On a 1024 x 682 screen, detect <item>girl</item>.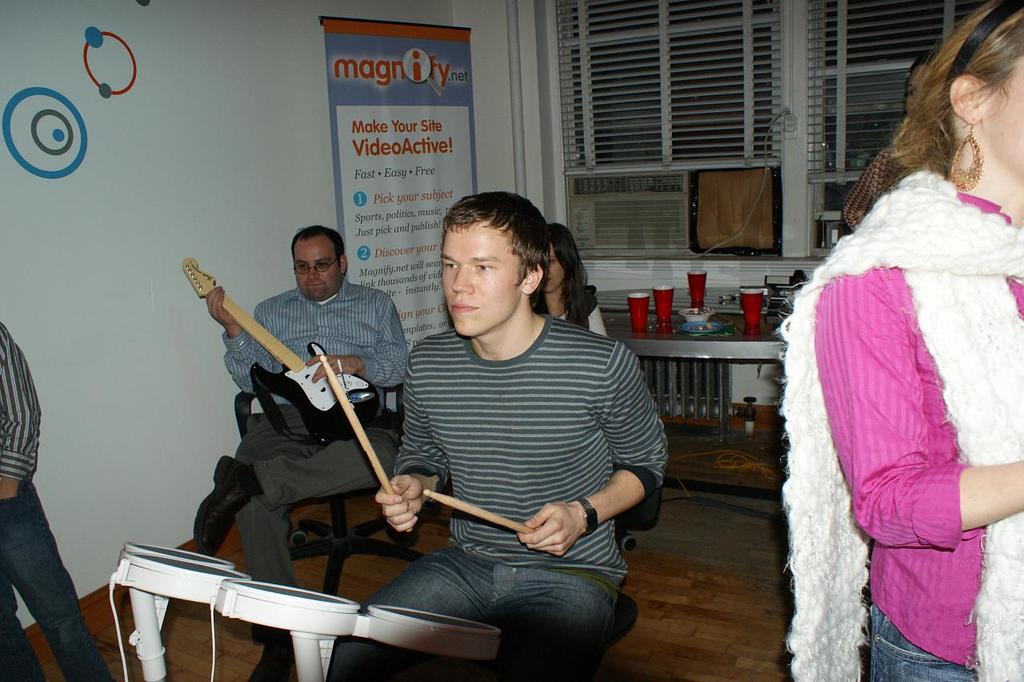
x1=786, y1=0, x2=1023, y2=681.
